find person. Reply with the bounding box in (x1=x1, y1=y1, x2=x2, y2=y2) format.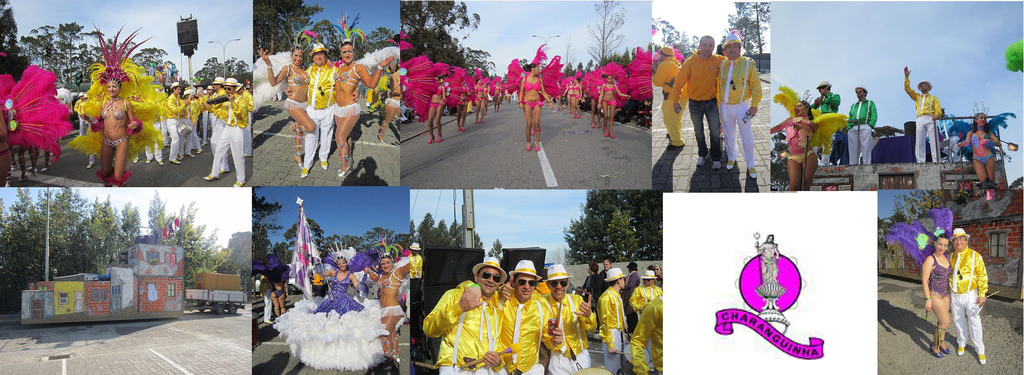
(x1=261, y1=41, x2=323, y2=153).
